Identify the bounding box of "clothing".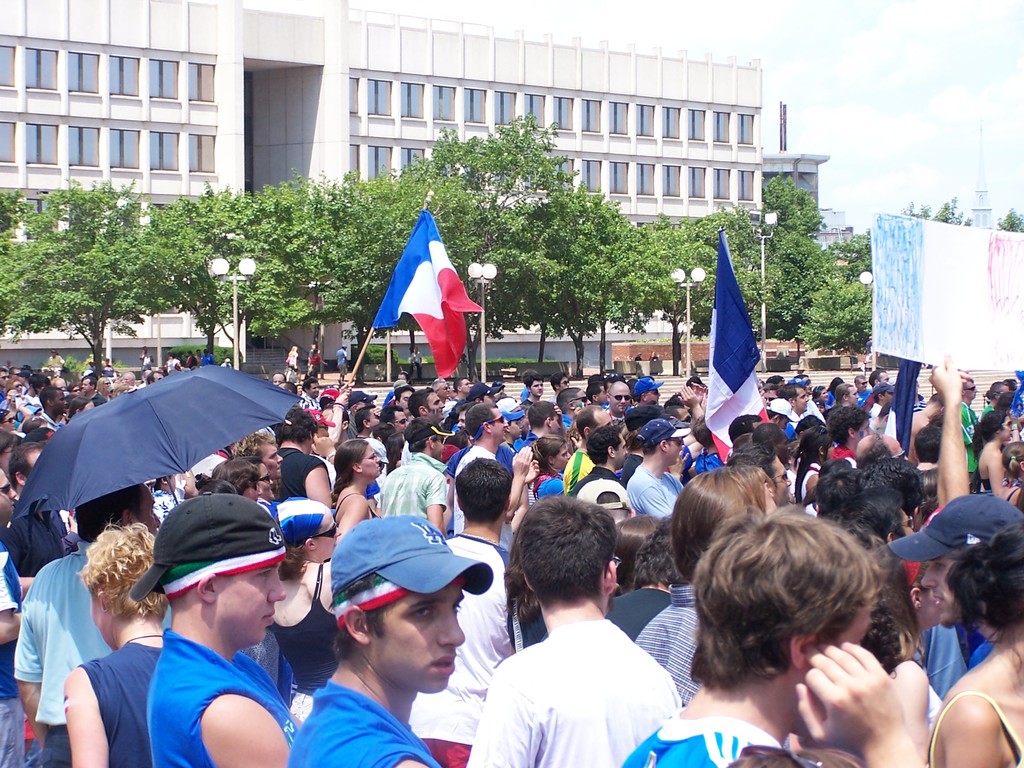
12 496 75 572.
